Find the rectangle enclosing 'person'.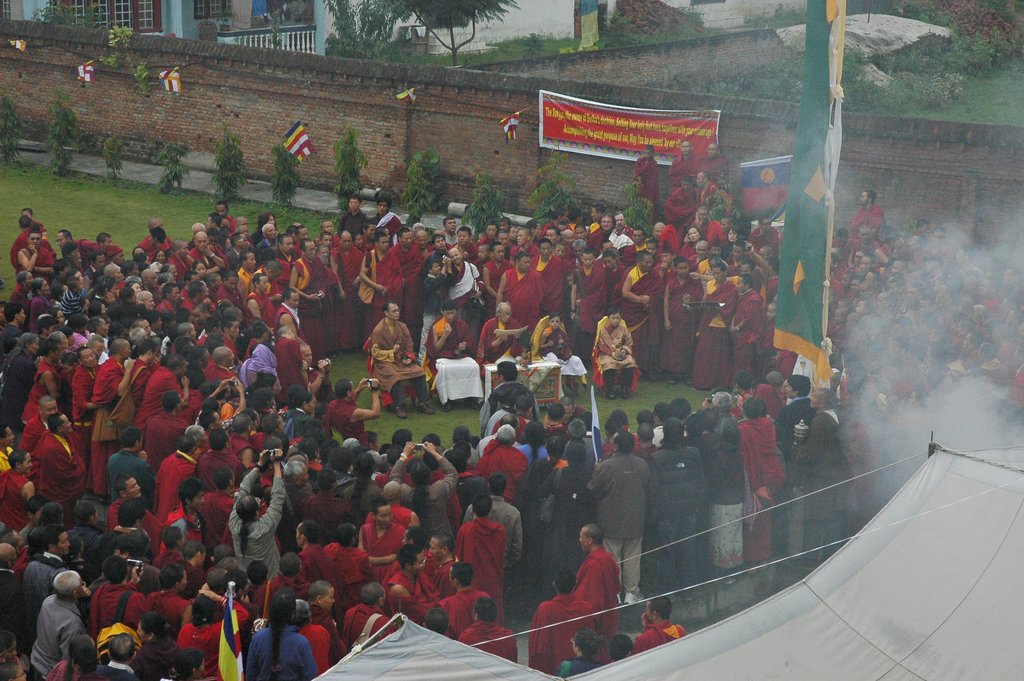
[371,302,435,418].
